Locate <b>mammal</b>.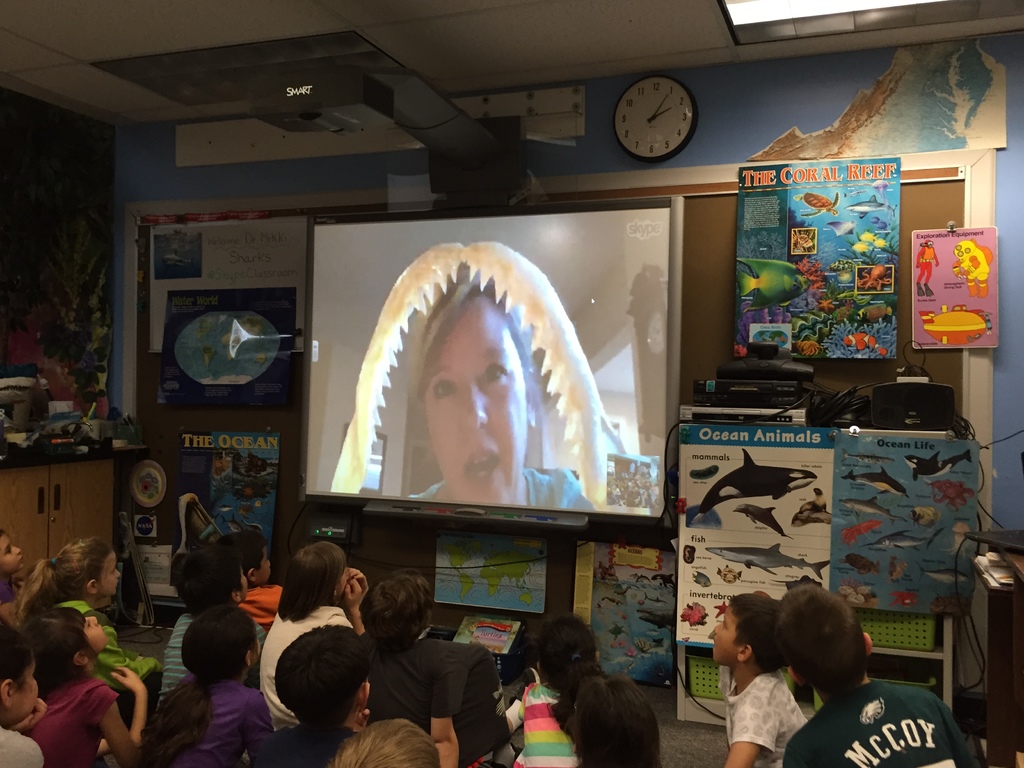
Bounding box: crop(566, 675, 671, 767).
